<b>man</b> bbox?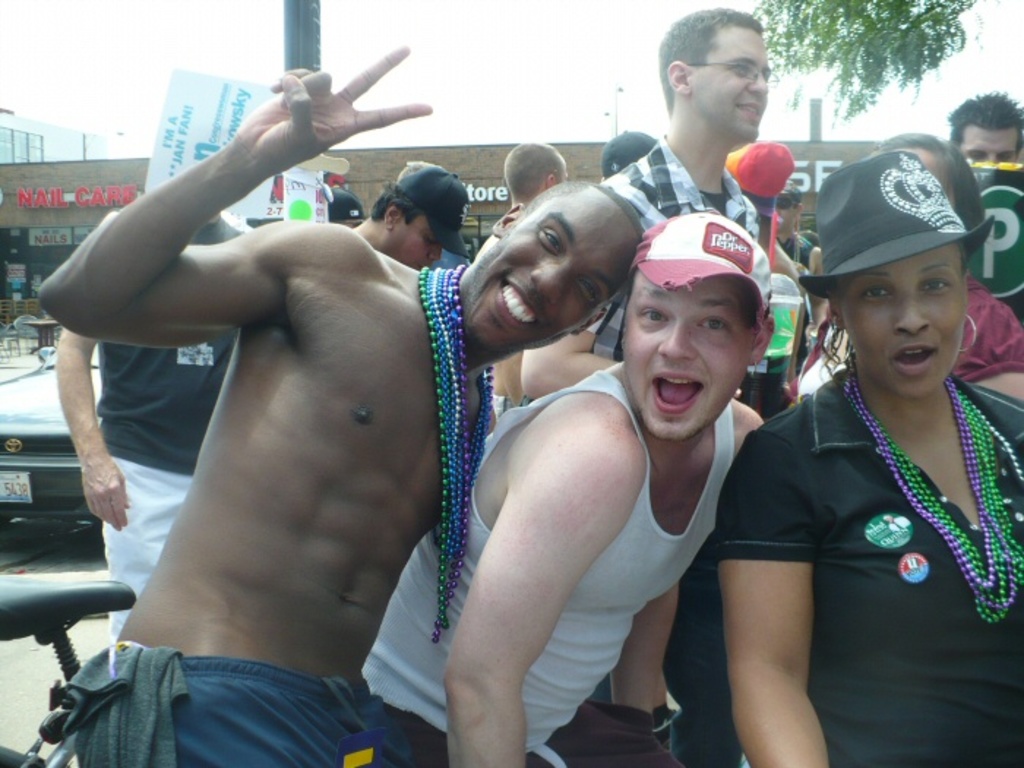
(944, 89, 1023, 162)
